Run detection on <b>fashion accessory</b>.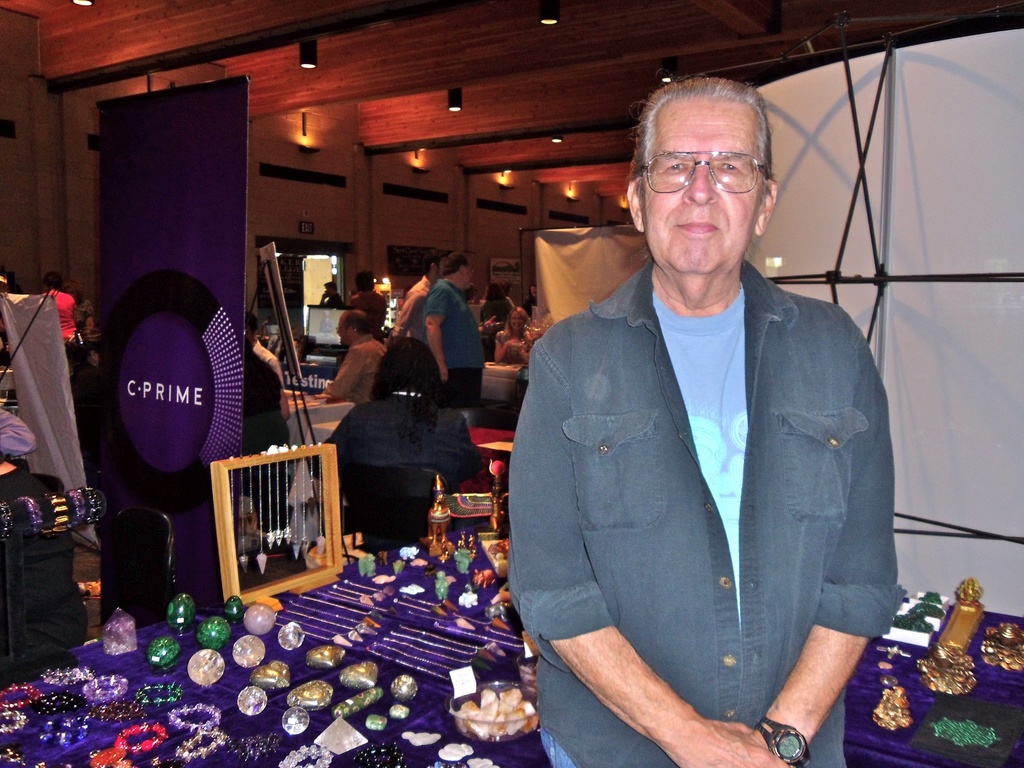
Result: box(753, 717, 811, 765).
